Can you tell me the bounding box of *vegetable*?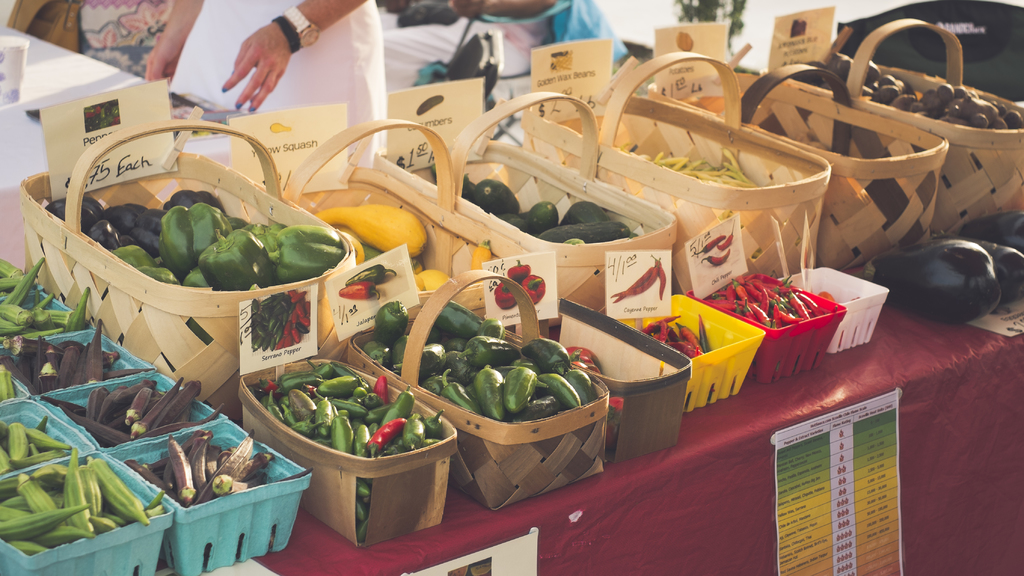
(507, 262, 531, 283).
